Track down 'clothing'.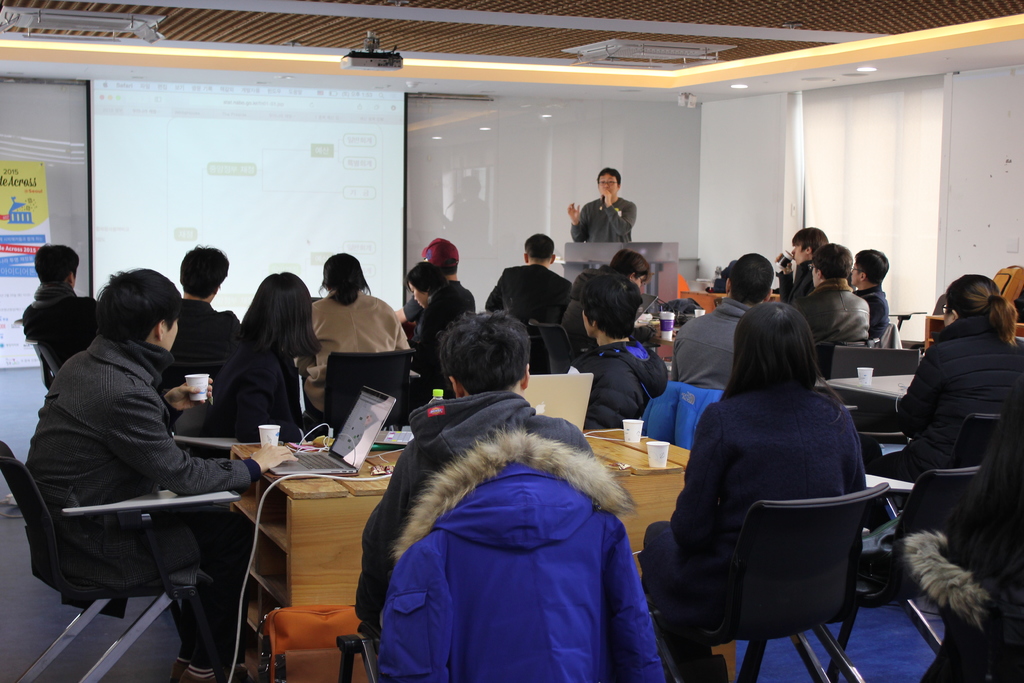
Tracked to <bbox>568, 336, 664, 431</bbox>.
